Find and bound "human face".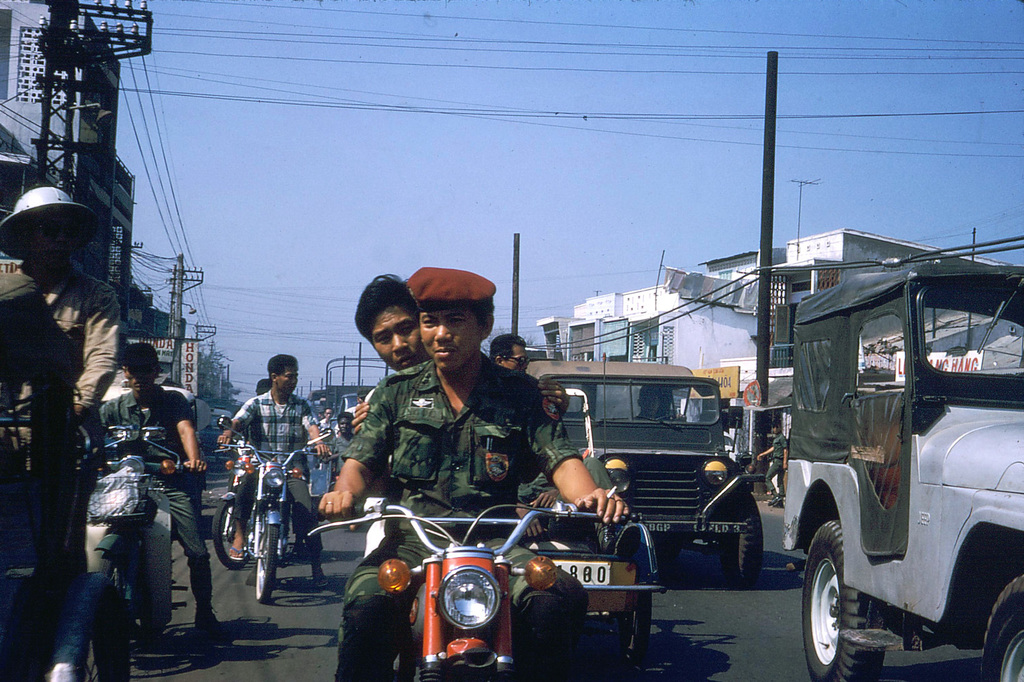
Bound: 421,312,482,371.
